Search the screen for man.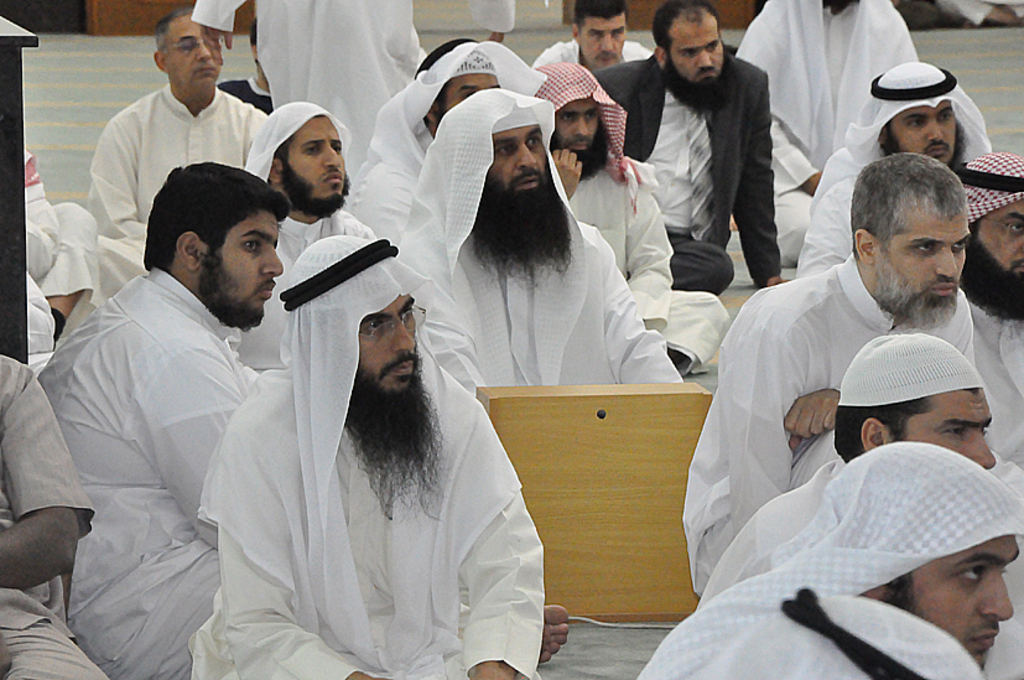
Found at {"left": 193, "top": 0, "right": 515, "bottom": 181}.
